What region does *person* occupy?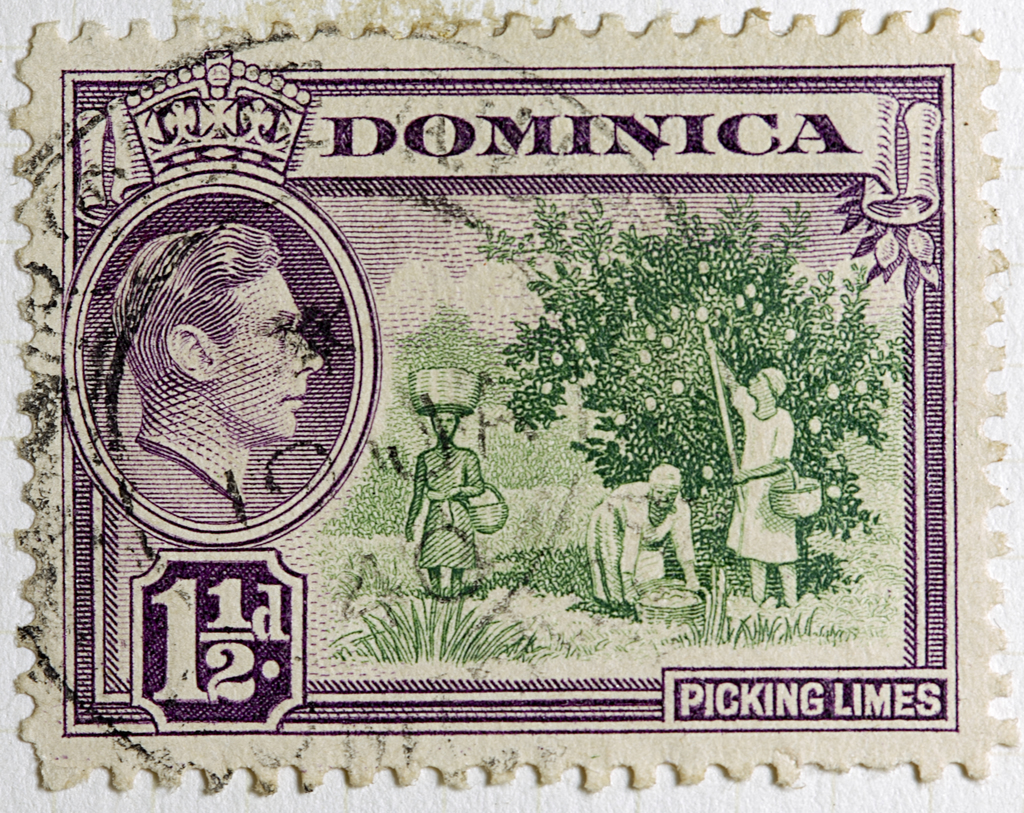
{"left": 107, "top": 220, "right": 325, "bottom": 525}.
